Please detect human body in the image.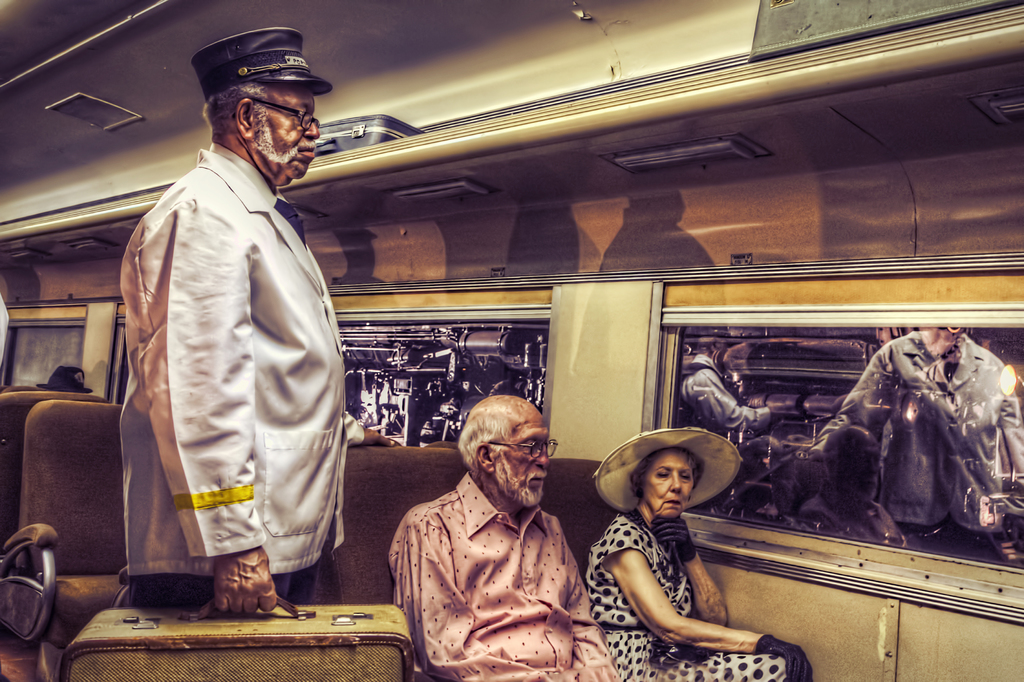
pyautogui.locateOnScreen(113, 30, 345, 602).
